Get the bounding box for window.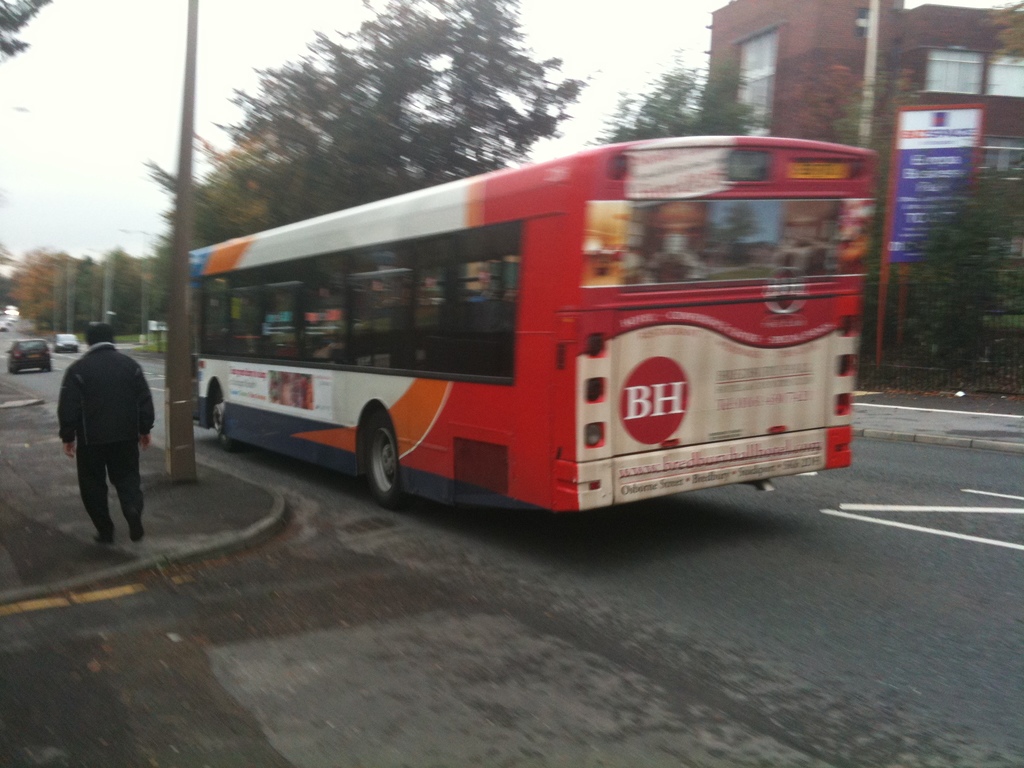
x1=987 y1=54 x2=1023 y2=95.
